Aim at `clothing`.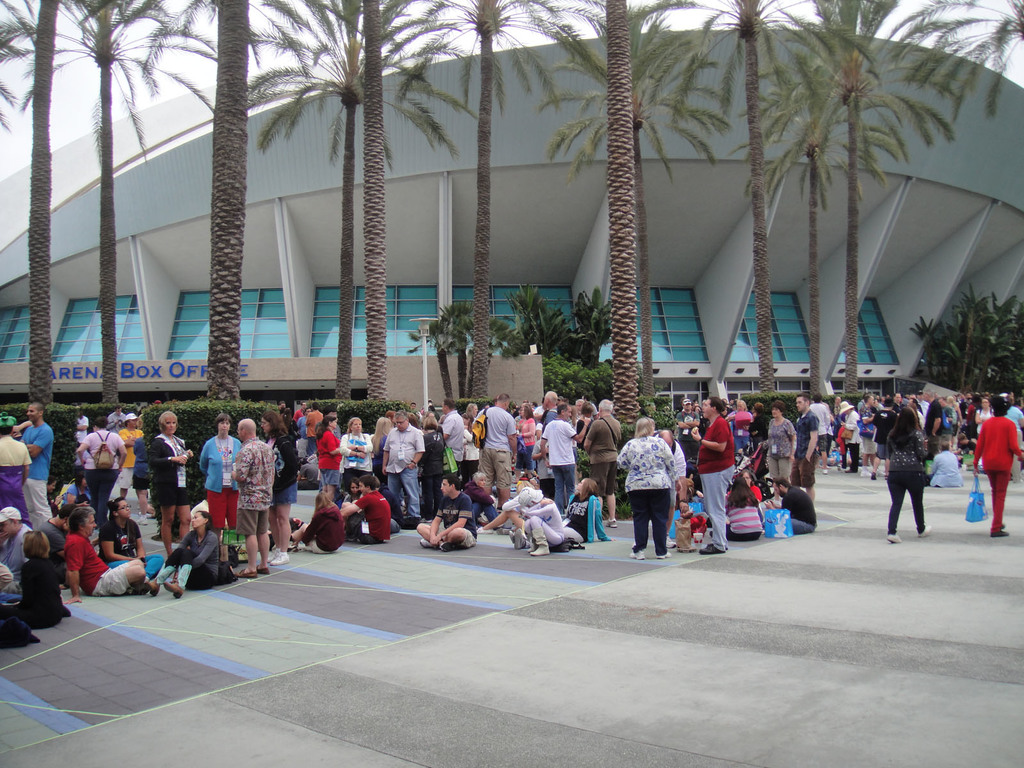
Aimed at [547,415,582,466].
